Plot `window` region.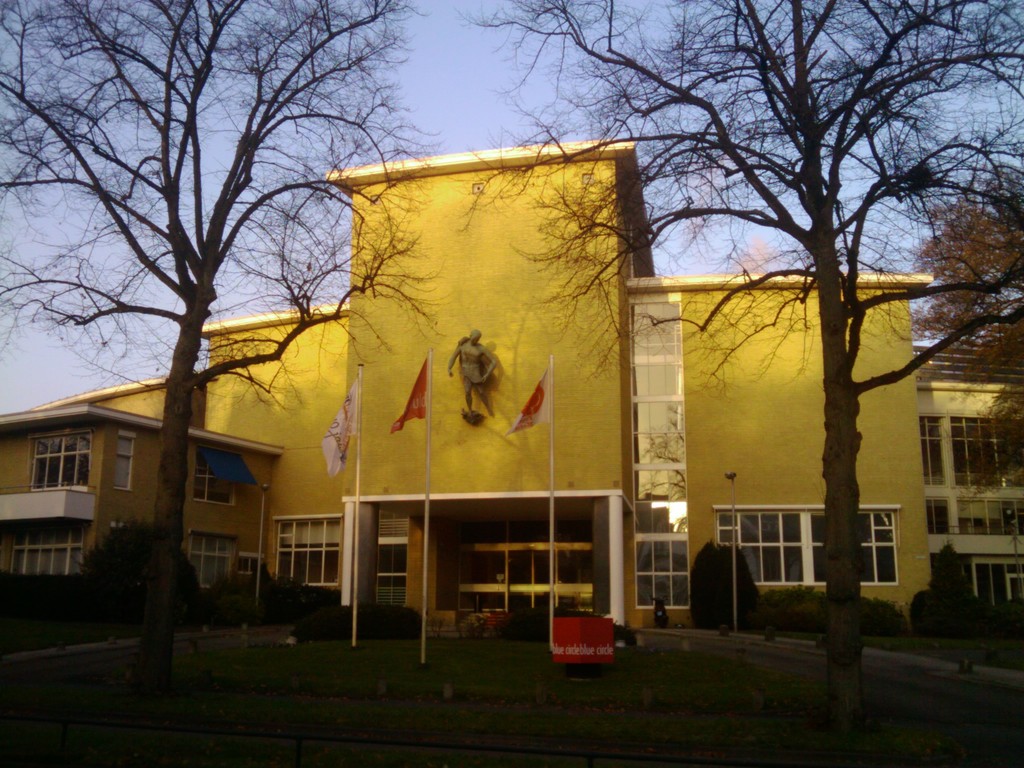
Plotted at (927,495,1023,537).
